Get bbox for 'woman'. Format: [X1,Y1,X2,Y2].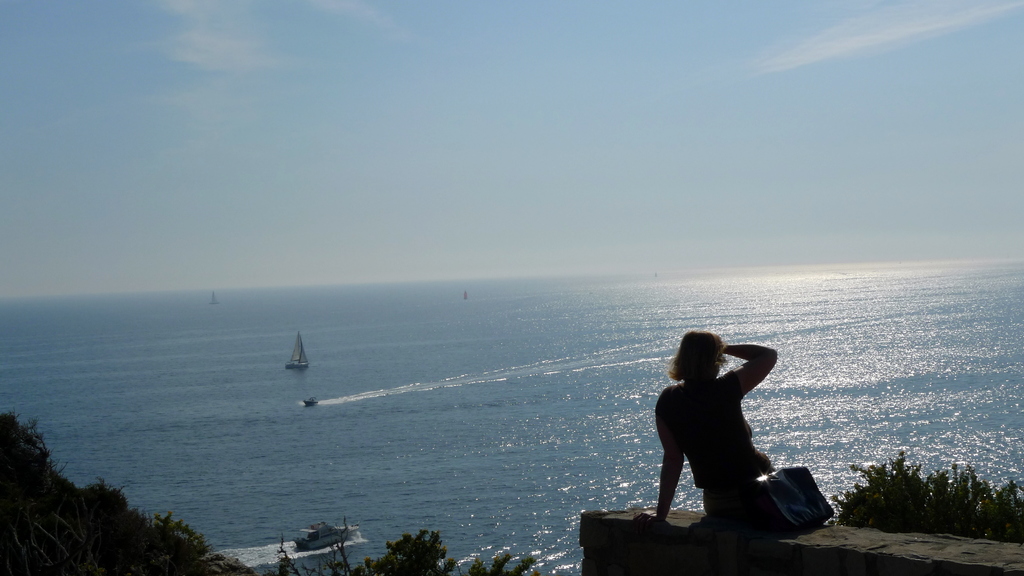
[639,314,819,541].
